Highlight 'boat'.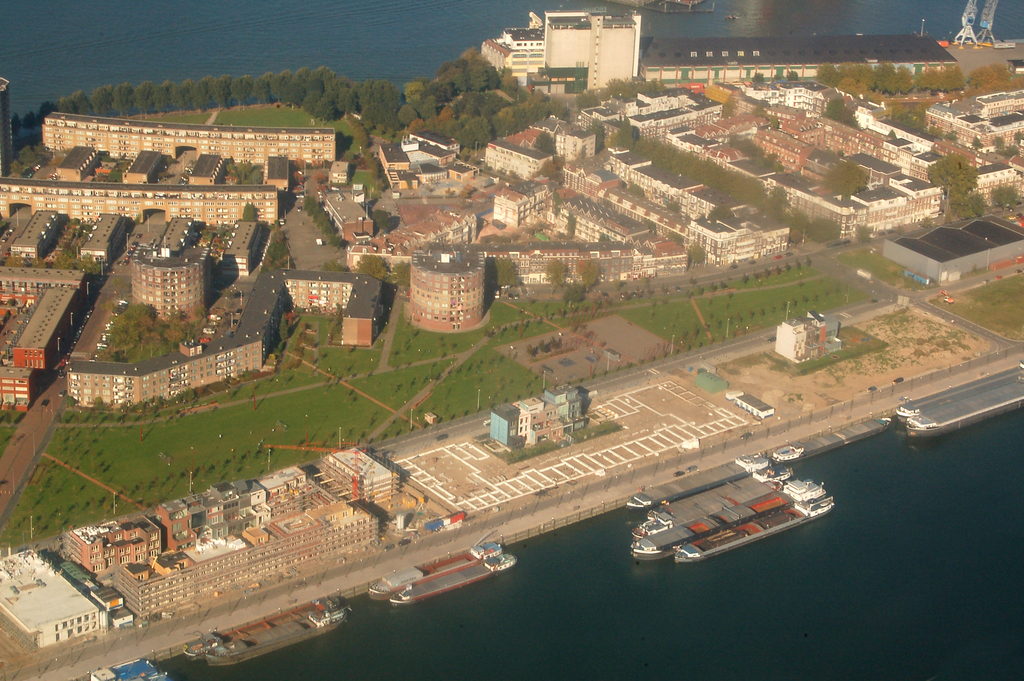
Highlighted region: <box>387,556,516,603</box>.
